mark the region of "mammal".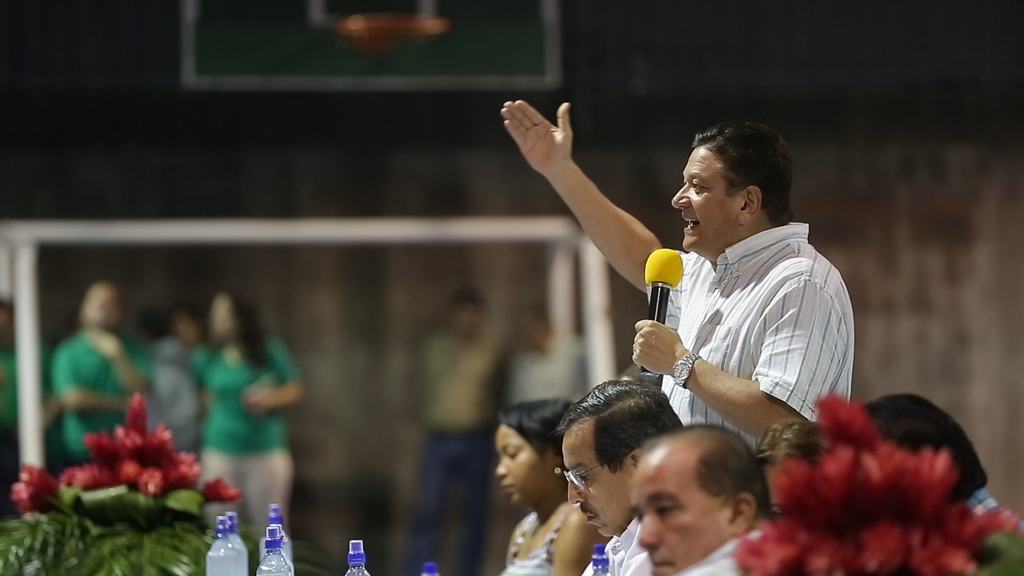
Region: [0,291,61,509].
